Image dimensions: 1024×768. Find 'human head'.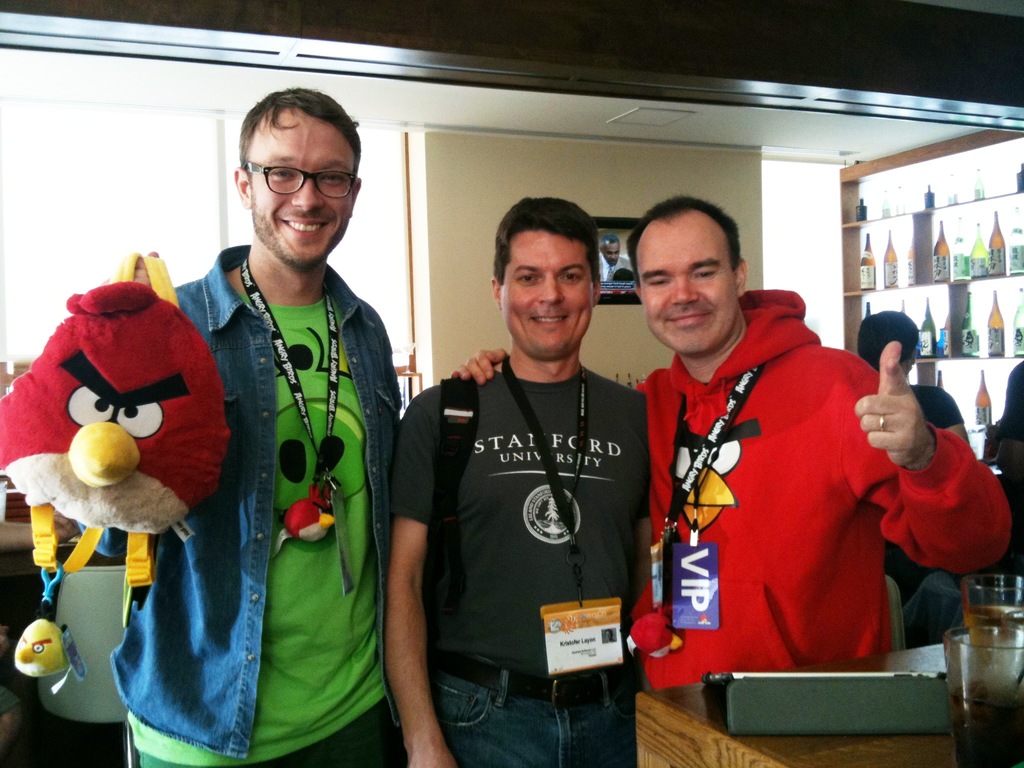
639/193/747/351.
